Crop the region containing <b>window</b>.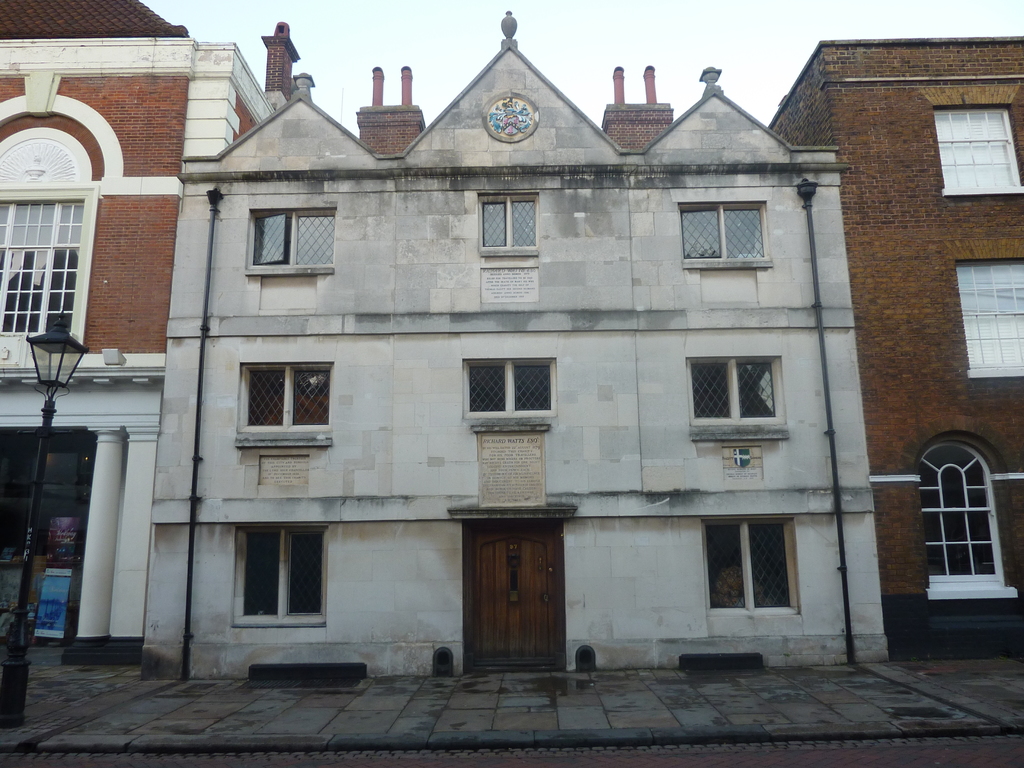
Crop region: (0, 190, 96, 331).
